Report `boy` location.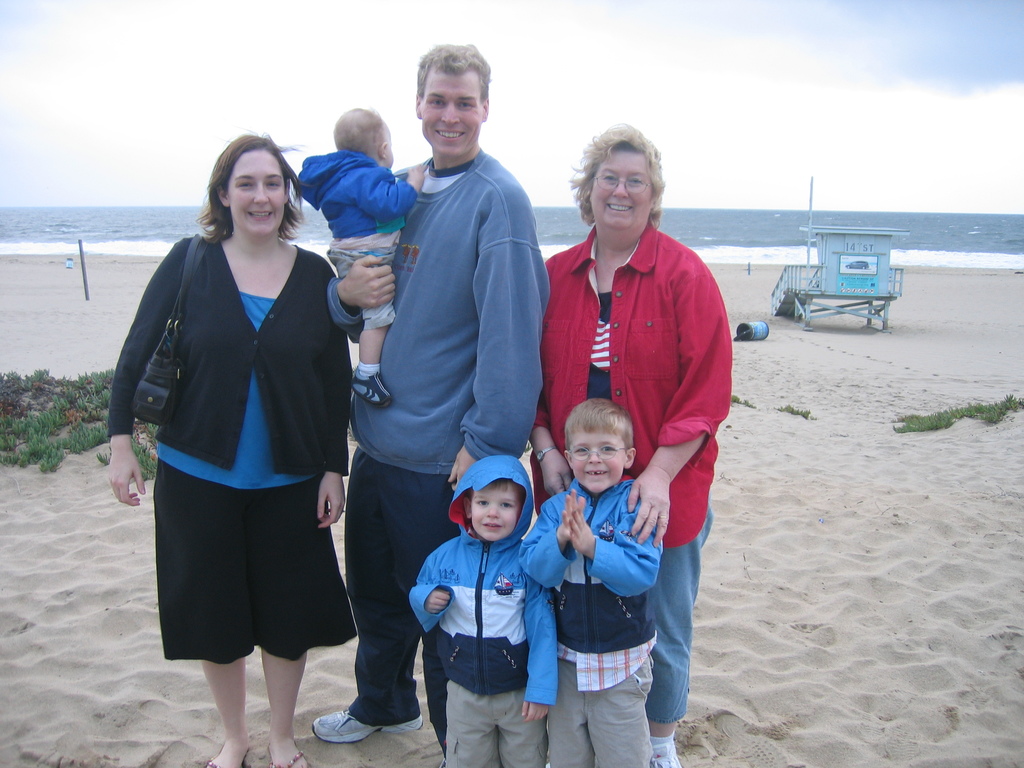
Report: [292, 106, 429, 406].
